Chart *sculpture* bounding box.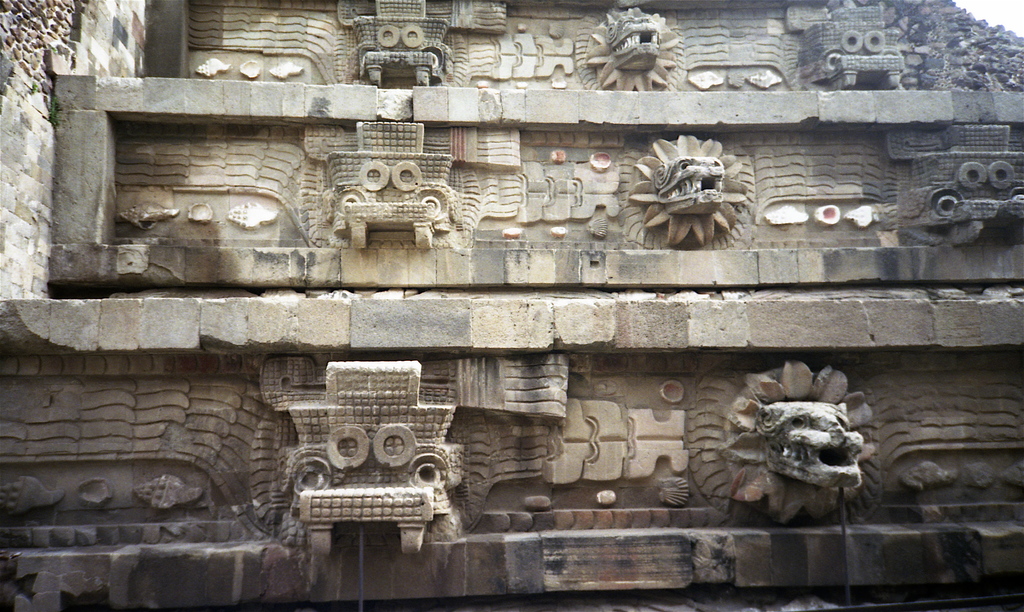
Charted: l=915, t=120, r=1023, b=253.
